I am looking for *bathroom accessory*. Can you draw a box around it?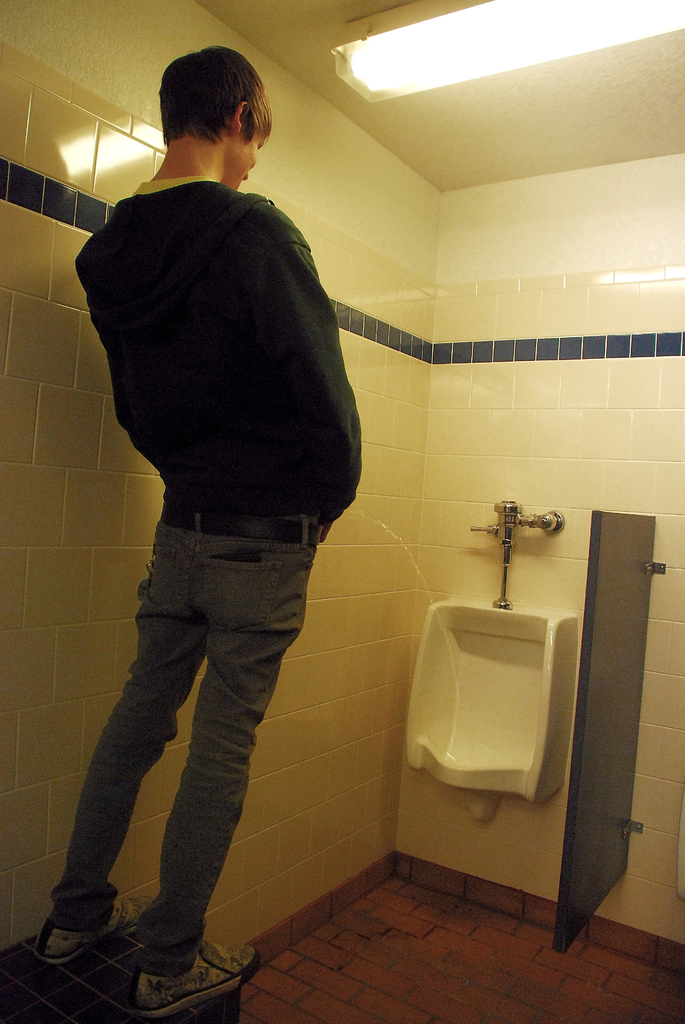
Sure, the bounding box is detection(463, 488, 565, 600).
